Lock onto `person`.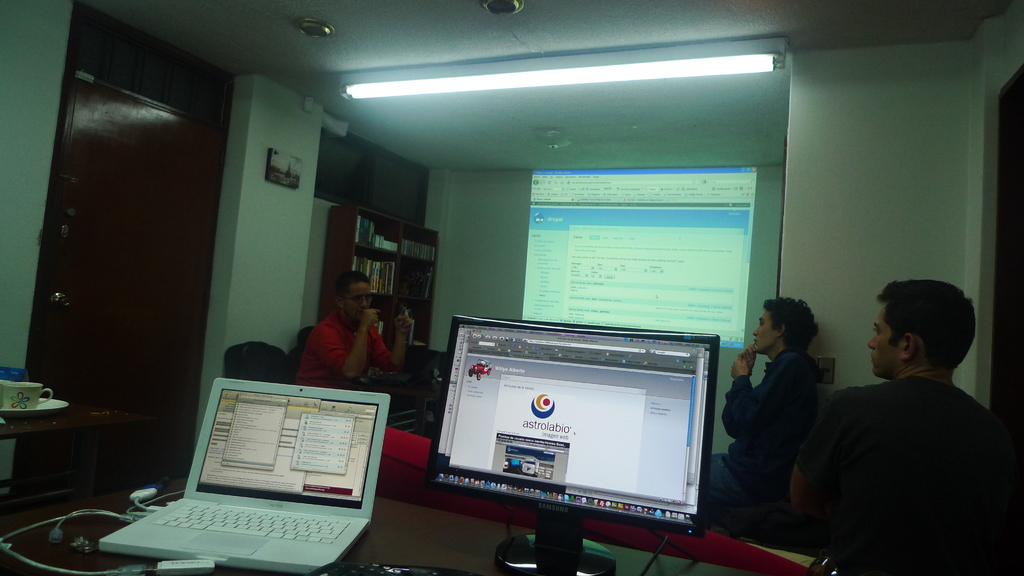
Locked: bbox(290, 266, 390, 403).
